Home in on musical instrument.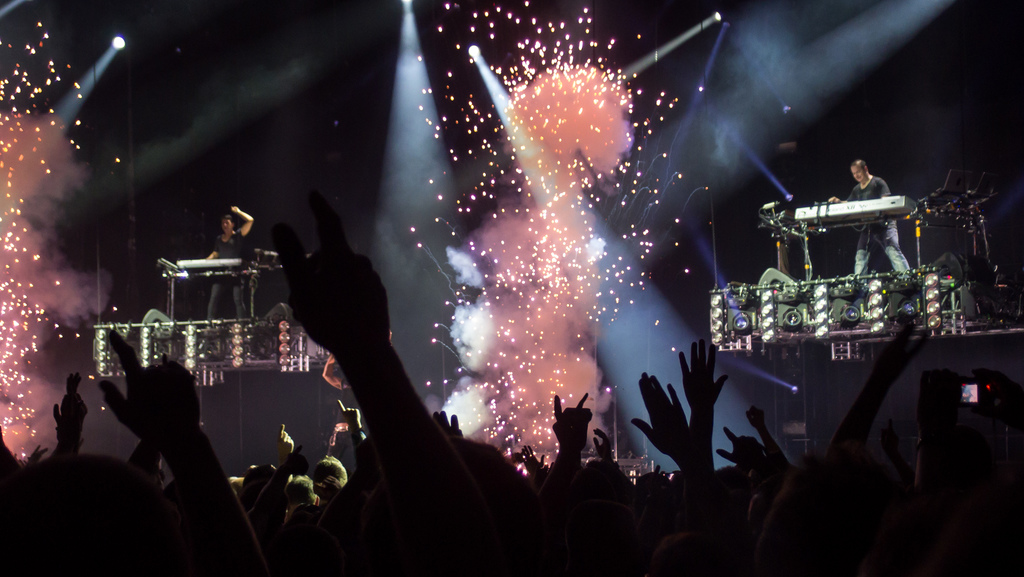
Homed in at crop(157, 254, 283, 317).
